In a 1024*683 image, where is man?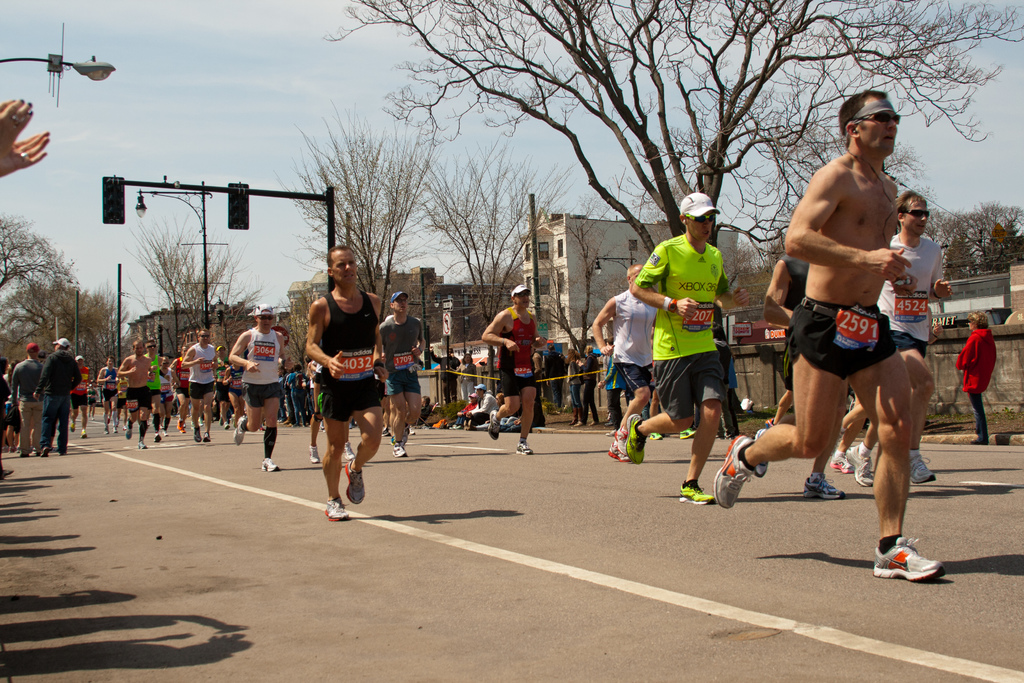
bbox=(868, 190, 955, 493).
